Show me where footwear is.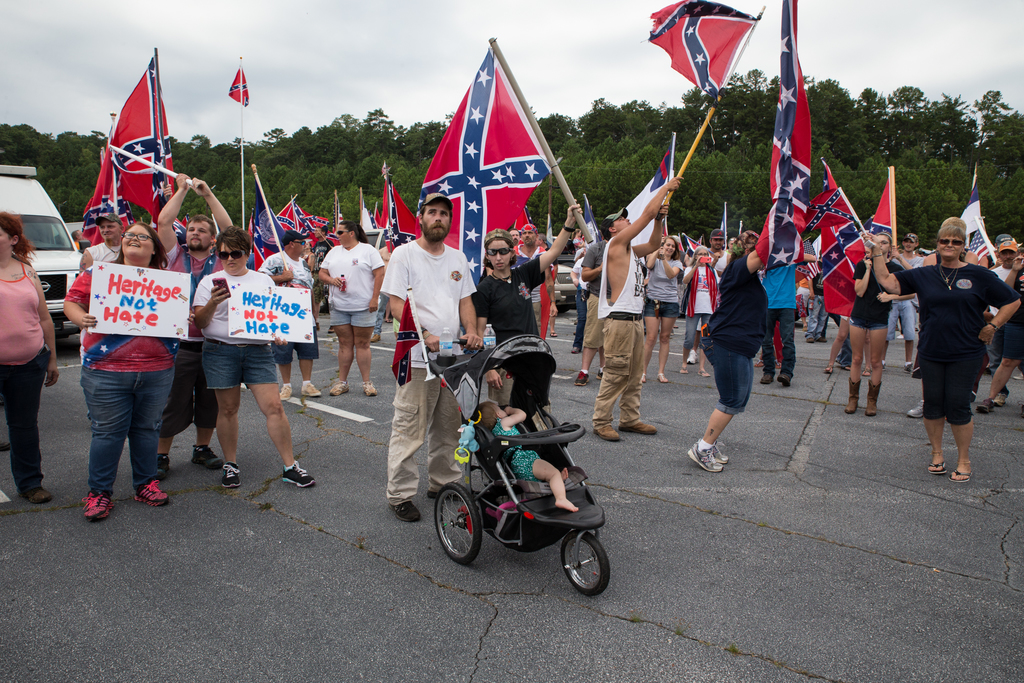
footwear is at pyautogui.locateOnScreen(595, 425, 621, 441).
